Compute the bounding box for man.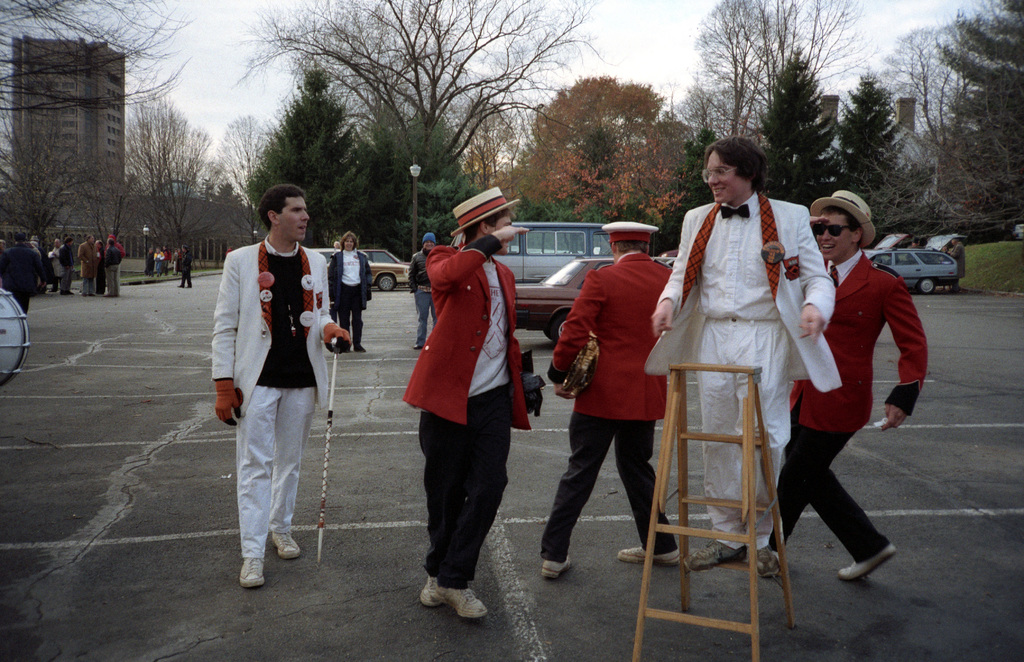
pyautogui.locateOnScreen(56, 235, 75, 295).
